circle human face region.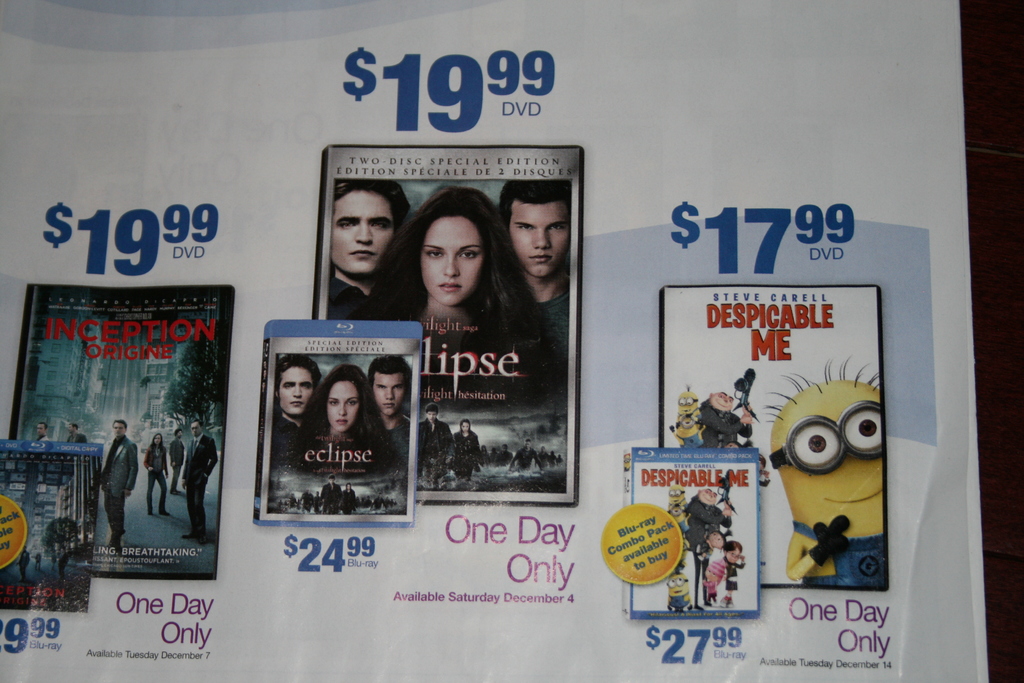
Region: pyautogui.locateOnScreen(726, 536, 749, 560).
